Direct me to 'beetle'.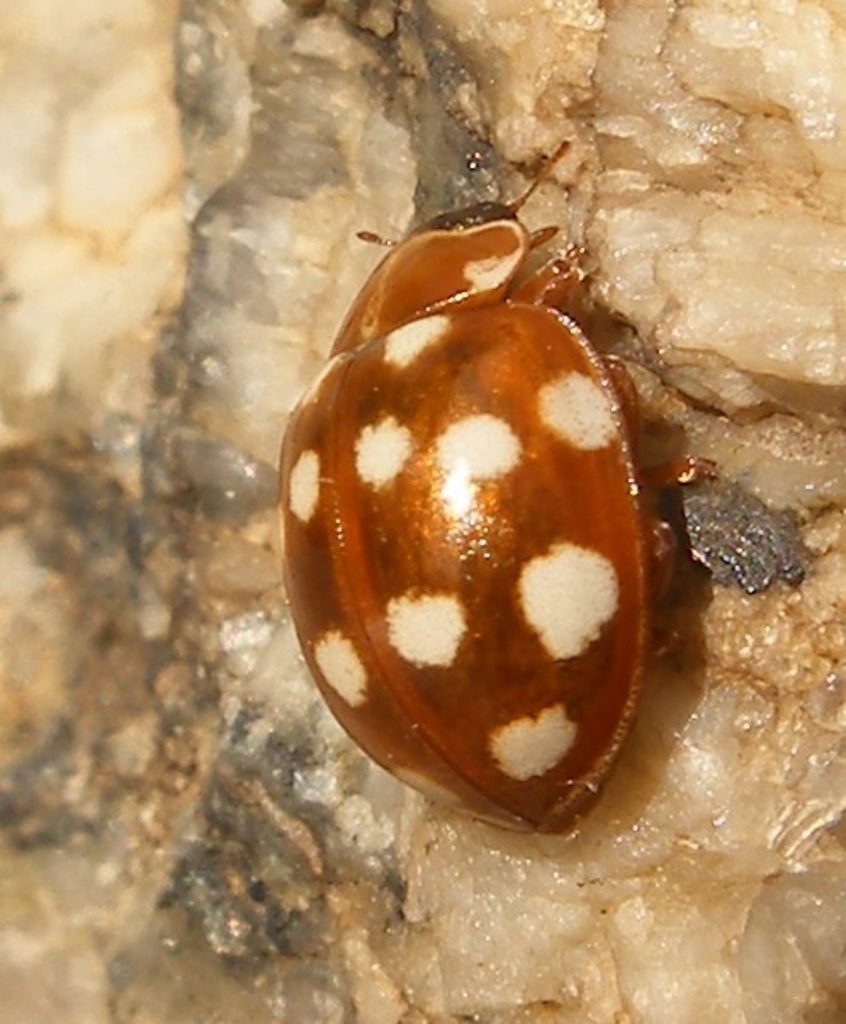
Direction: (272, 187, 647, 829).
